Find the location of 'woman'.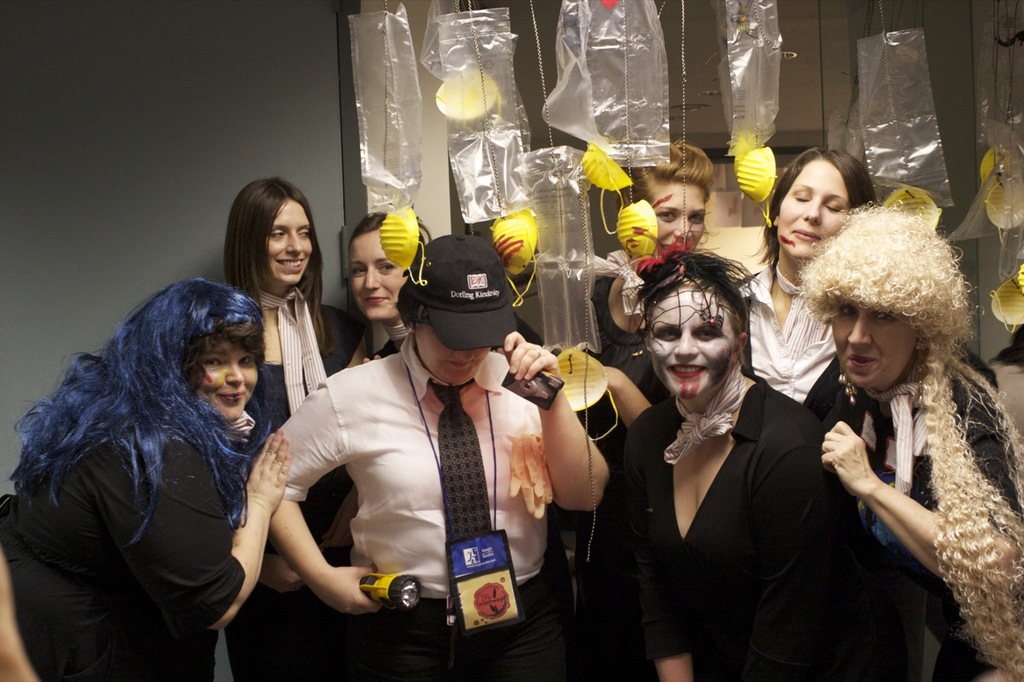
Location: [724,143,884,446].
